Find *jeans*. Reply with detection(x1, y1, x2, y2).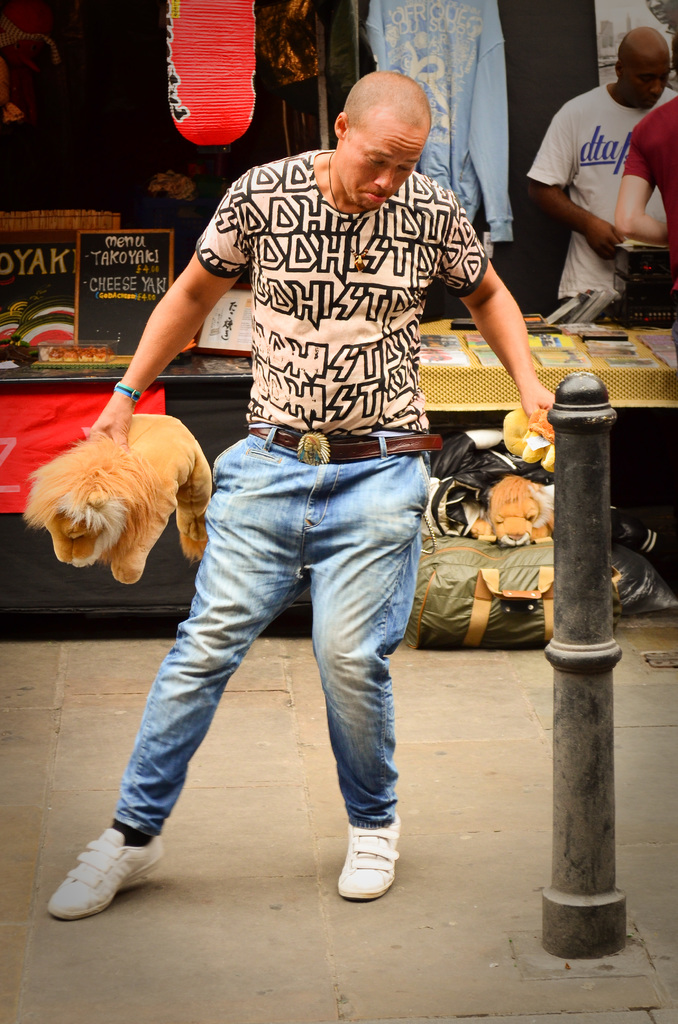
detection(87, 430, 439, 888).
